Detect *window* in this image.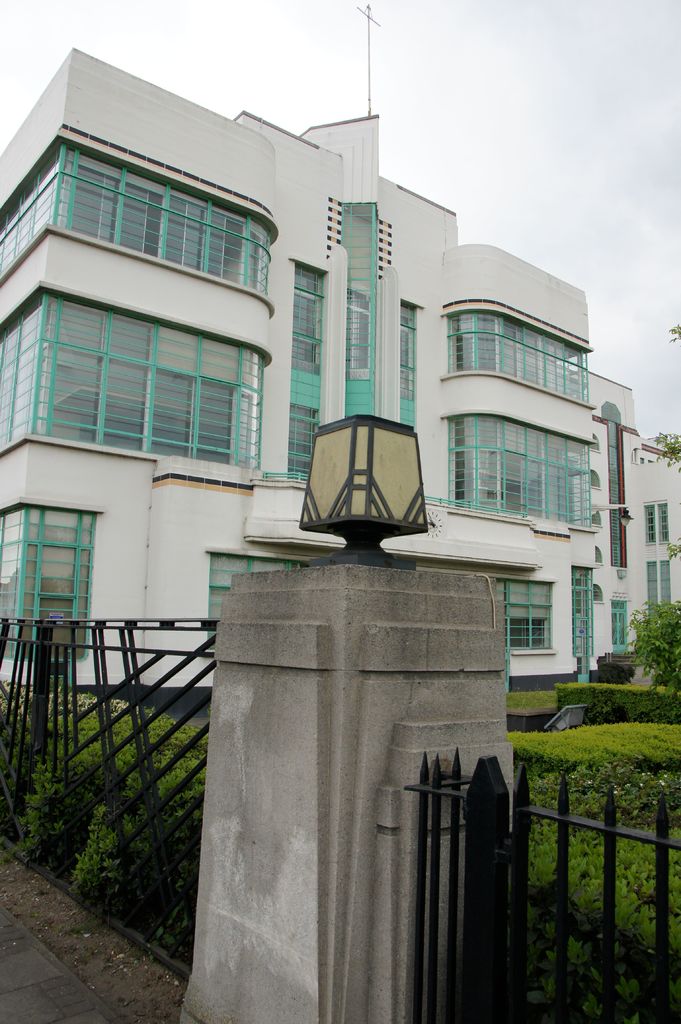
Detection: l=0, t=283, r=273, b=474.
